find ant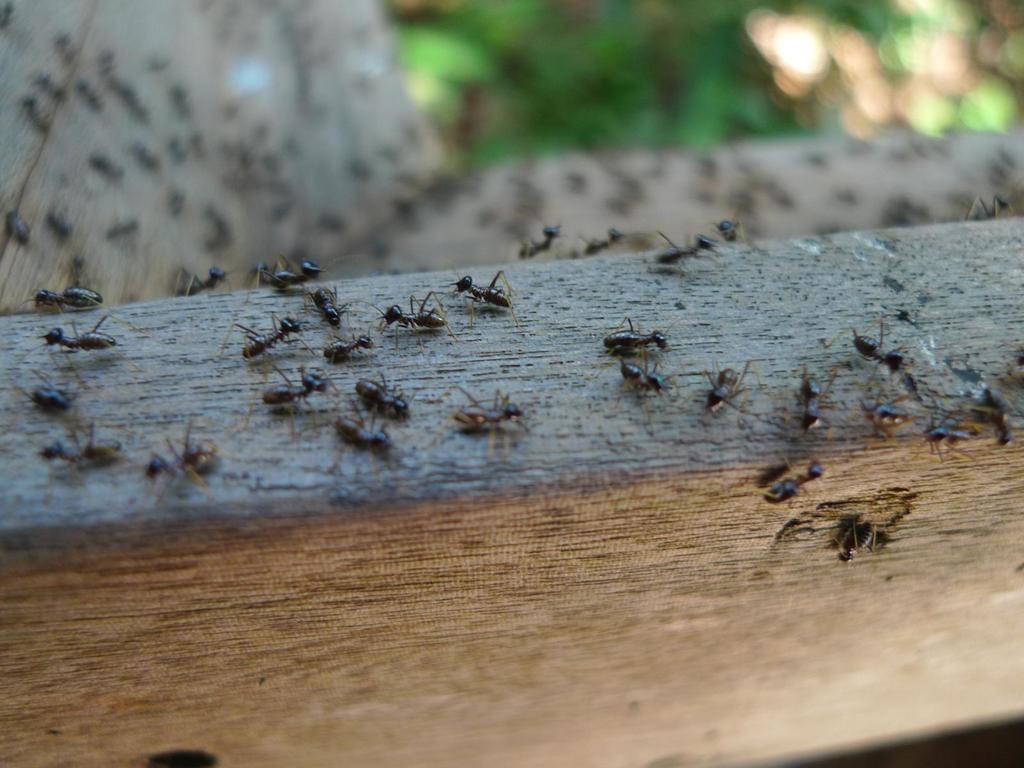
detection(219, 300, 310, 374)
